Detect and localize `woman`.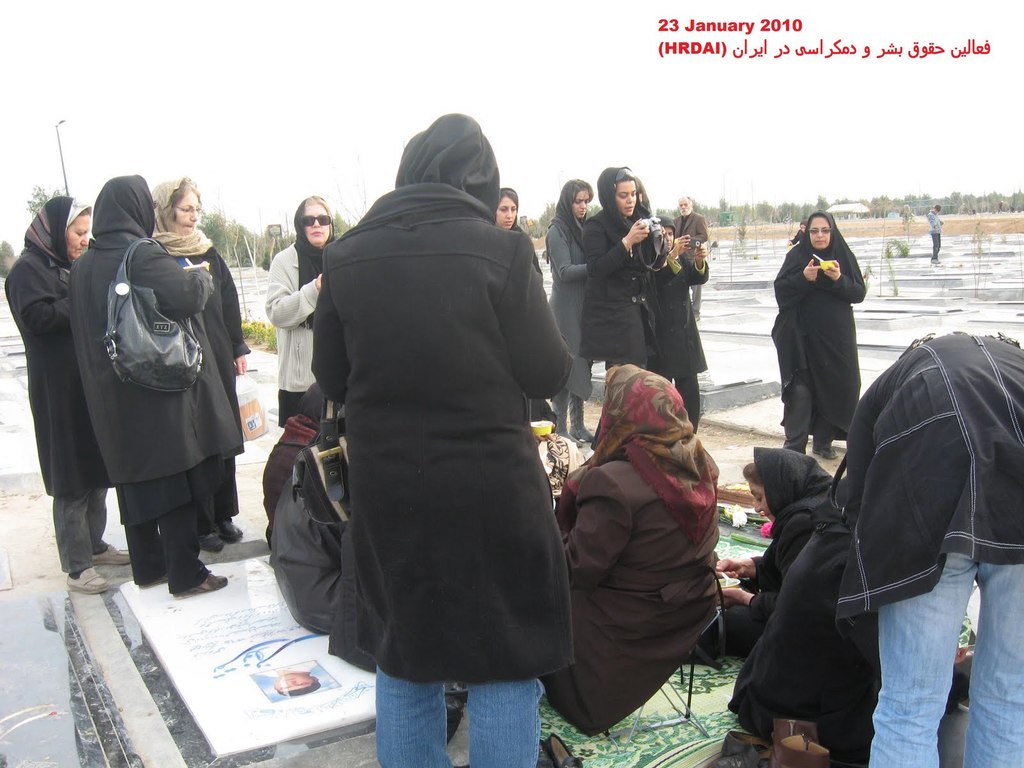
Localized at 776,211,877,461.
